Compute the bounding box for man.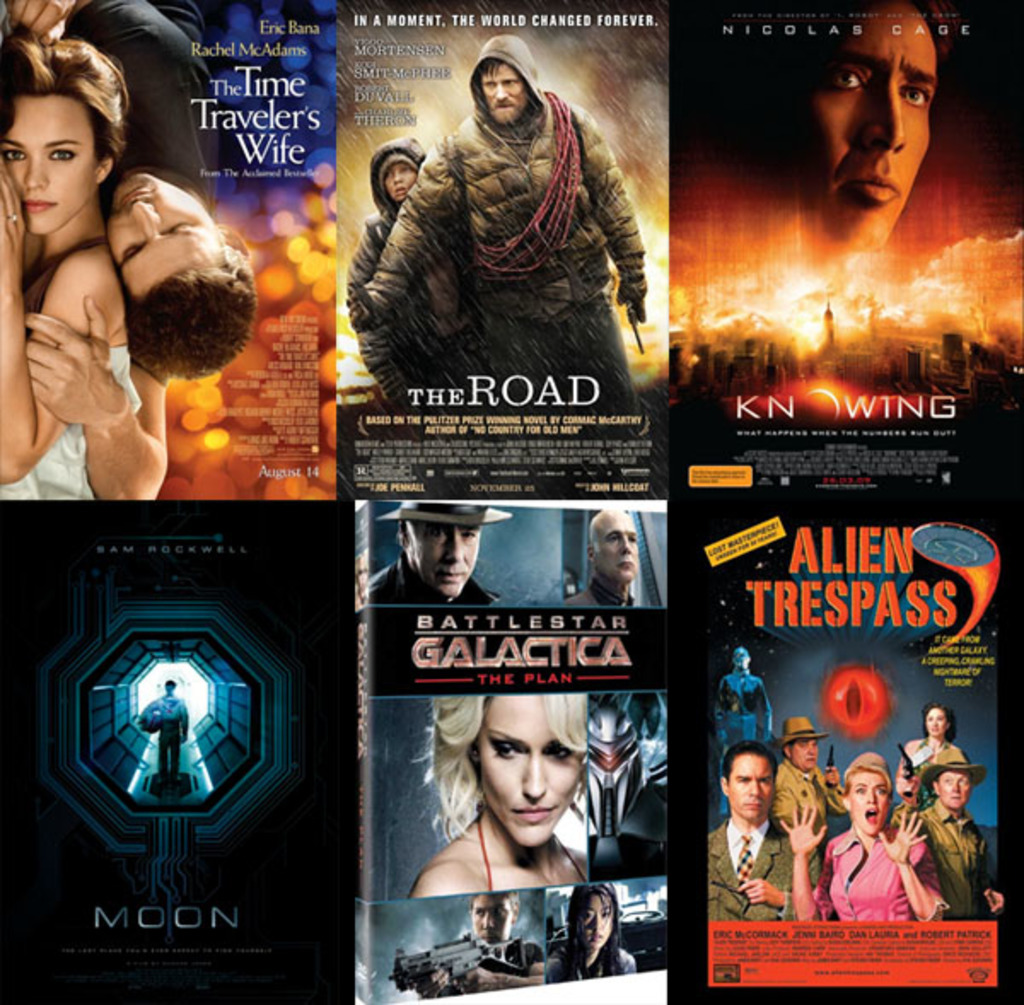
x1=370 y1=502 x2=514 y2=606.
